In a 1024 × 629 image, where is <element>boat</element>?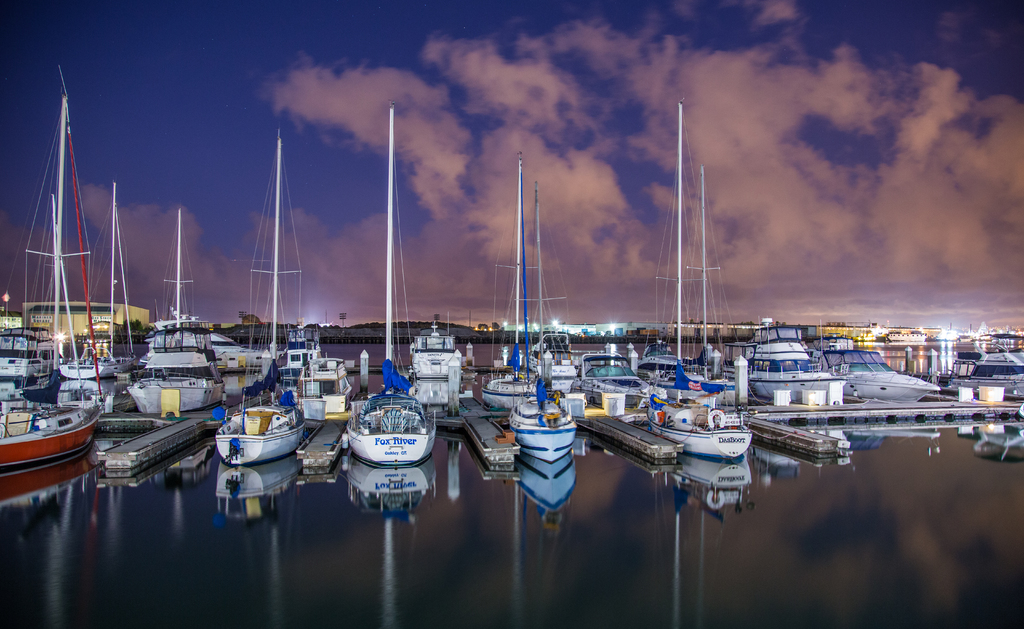
bbox(65, 186, 138, 372).
